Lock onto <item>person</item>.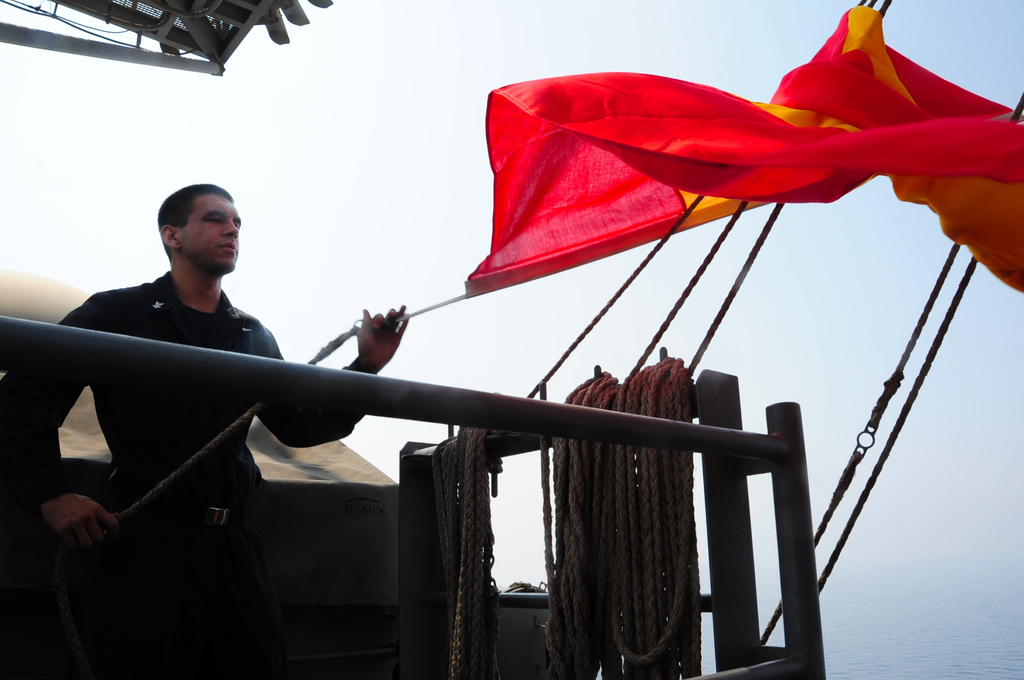
Locked: x1=59, y1=203, x2=418, y2=600.
